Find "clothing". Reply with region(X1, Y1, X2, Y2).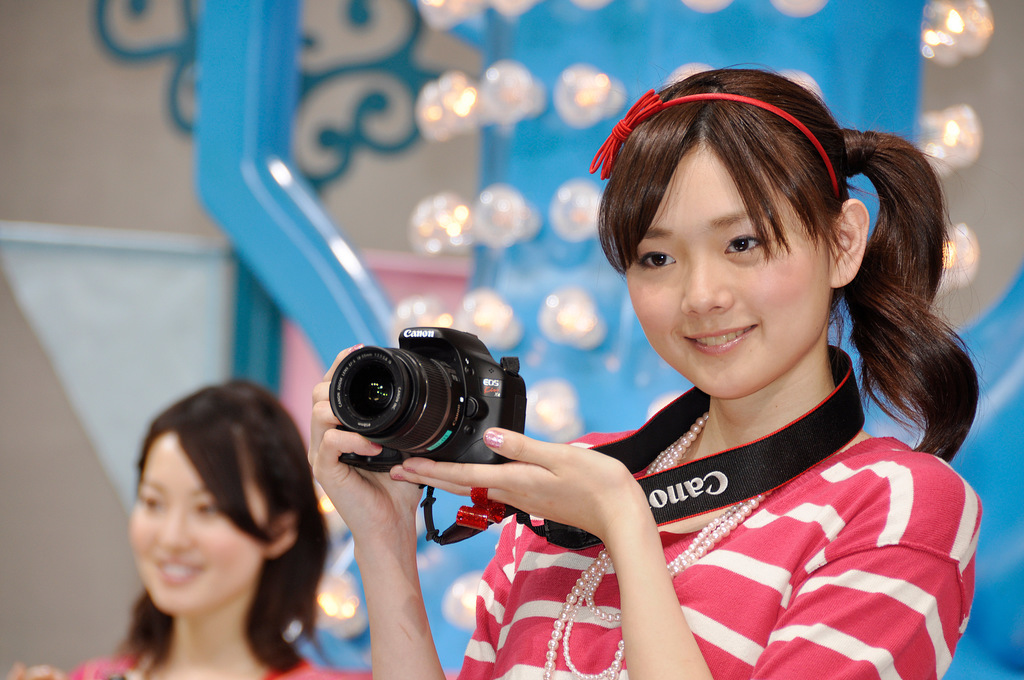
region(460, 437, 981, 679).
